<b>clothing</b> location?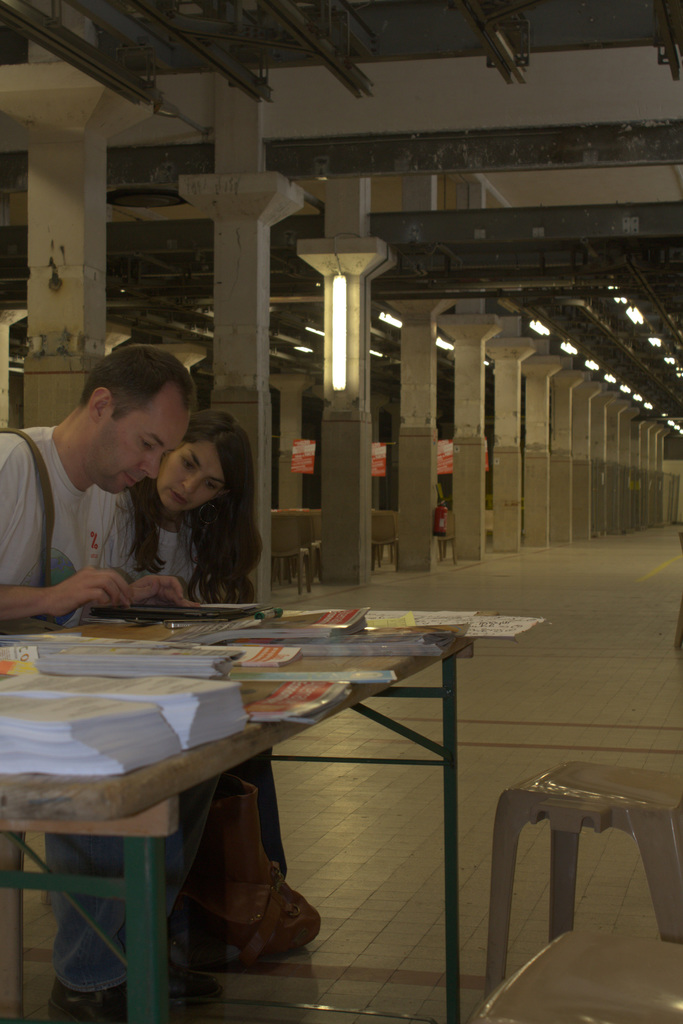
bbox(0, 424, 215, 987)
